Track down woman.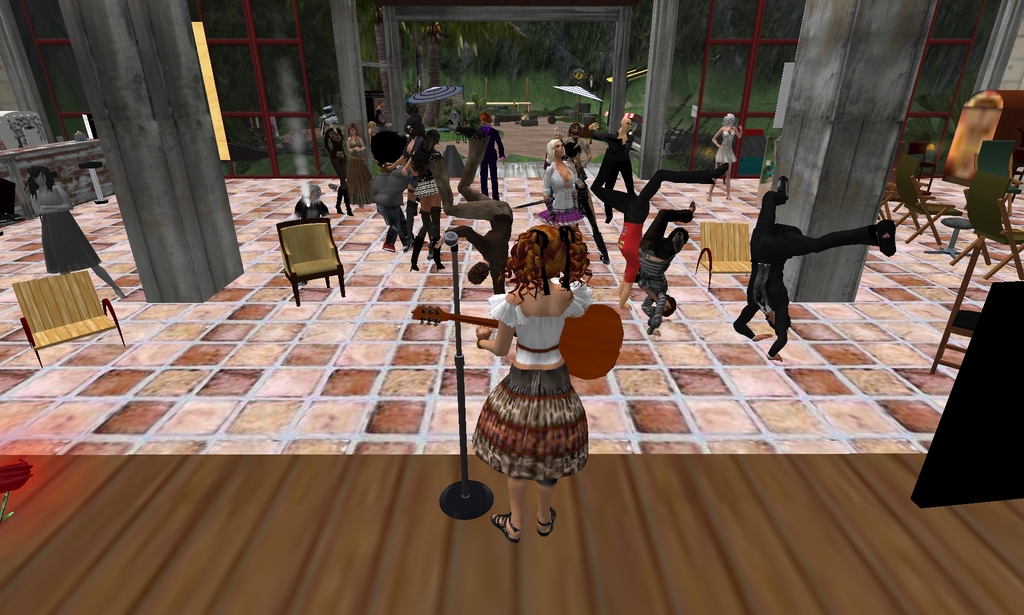
Tracked to <bbox>469, 196, 607, 525</bbox>.
